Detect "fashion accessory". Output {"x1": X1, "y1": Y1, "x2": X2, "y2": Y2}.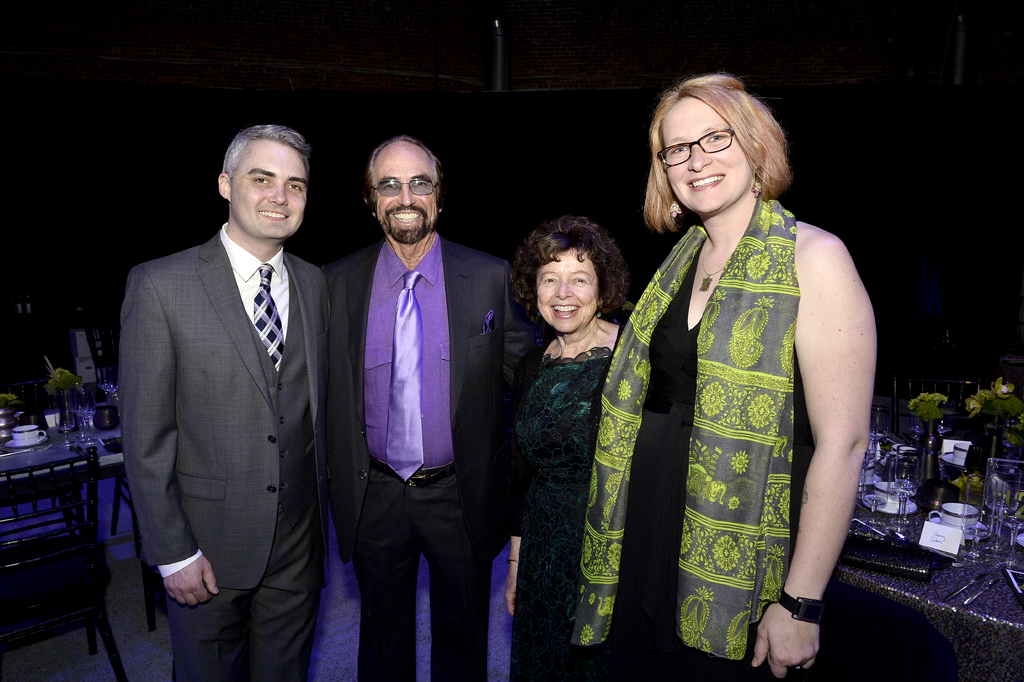
{"x1": 646, "y1": 124, "x2": 735, "y2": 169}.
